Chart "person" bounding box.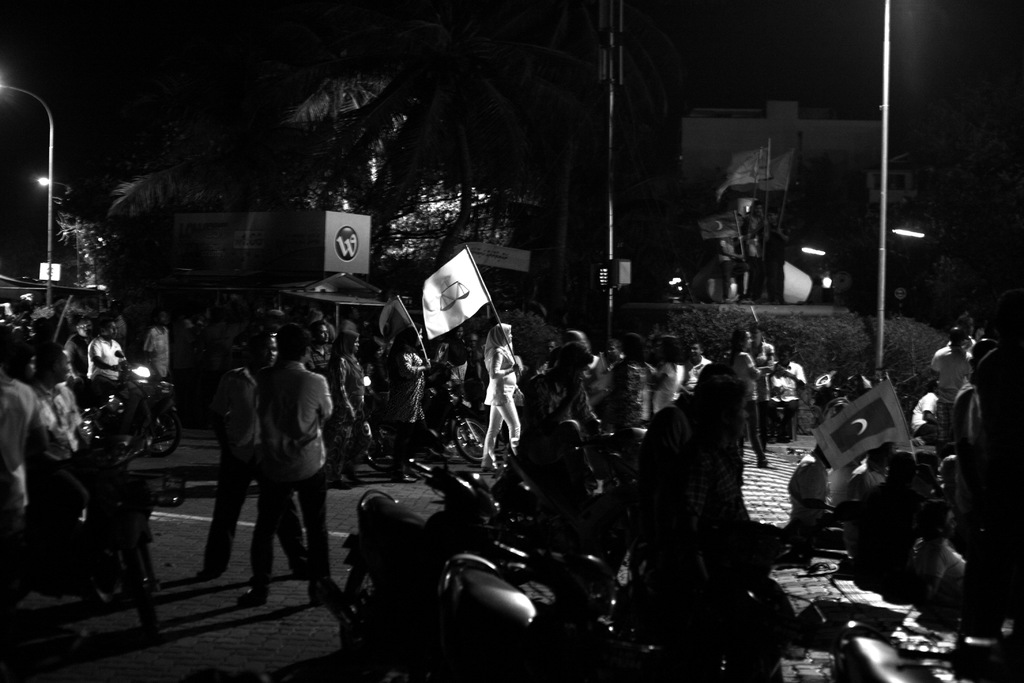
Charted: Rect(644, 336, 687, 420).
